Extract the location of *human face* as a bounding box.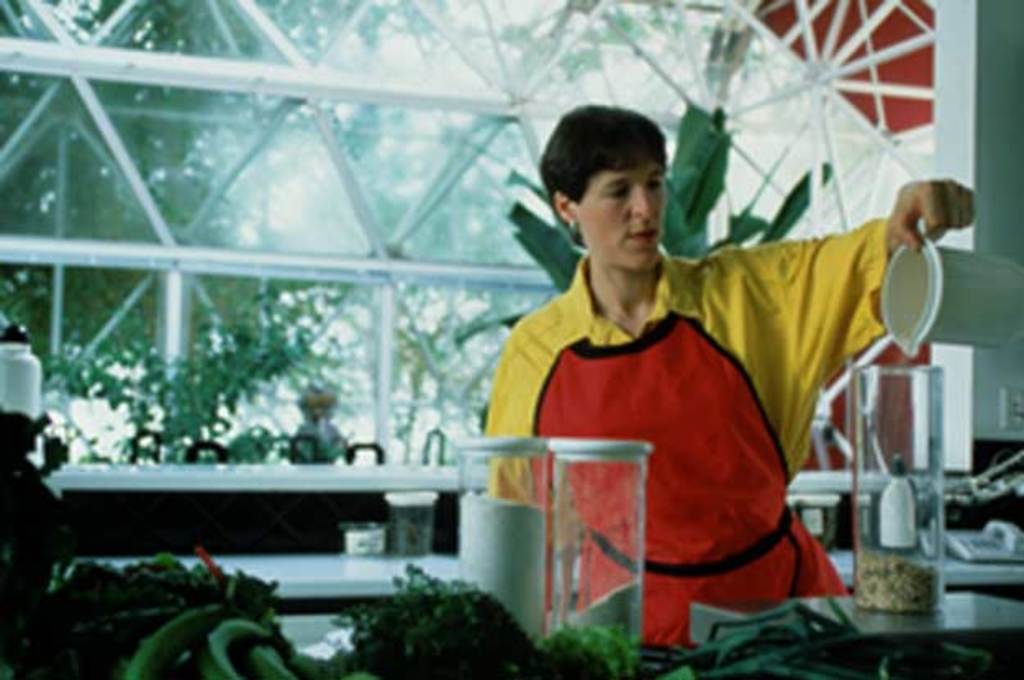
select_region(575, 161, 667, 272).
